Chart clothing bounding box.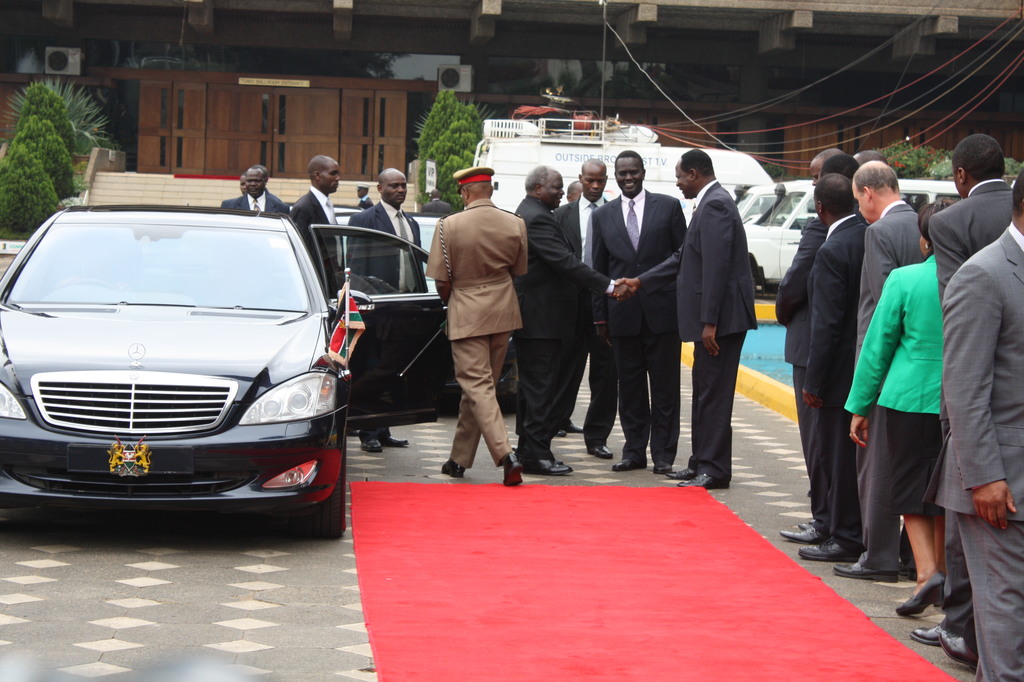
Charted: [220,194,288,223].
